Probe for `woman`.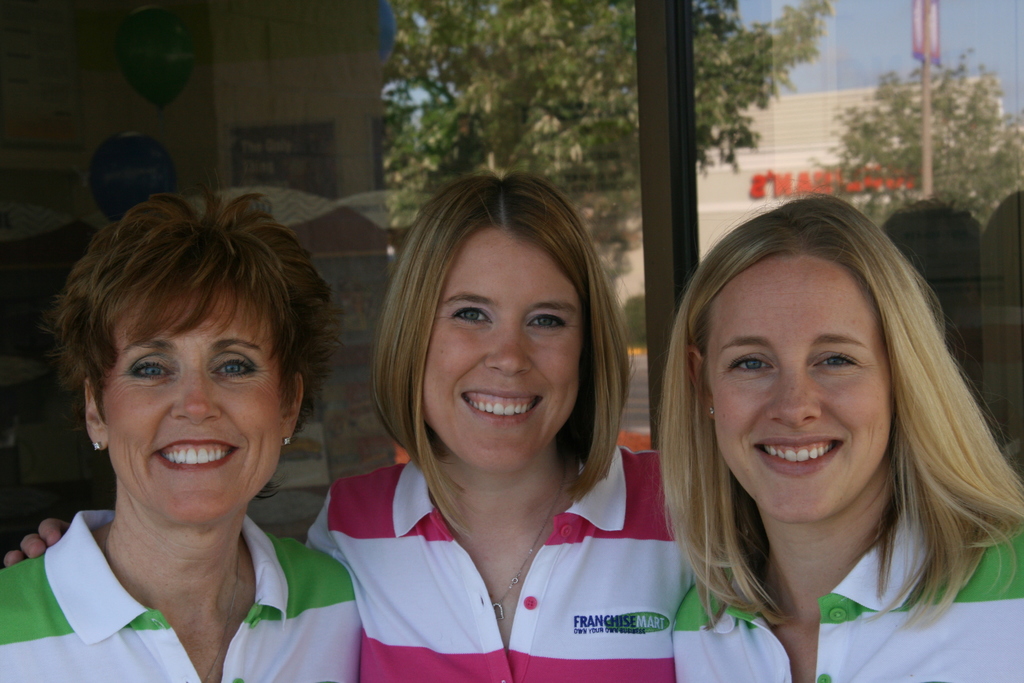
Probe result: bbox=[0, 170, 702, 682].
